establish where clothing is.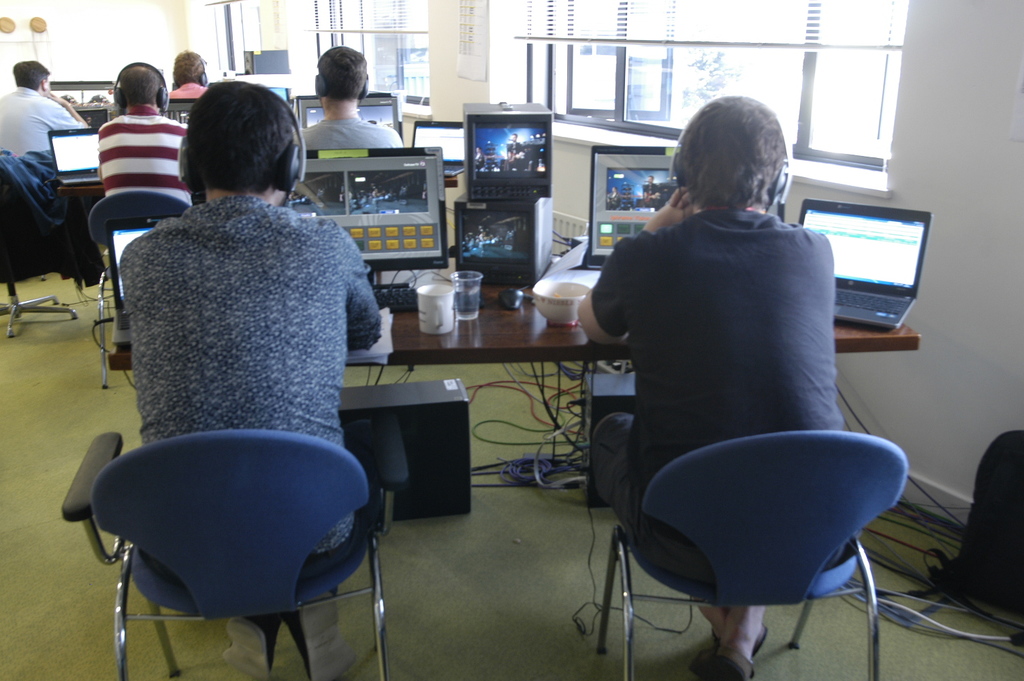
Established at locate(584, 207, 844, 586).
